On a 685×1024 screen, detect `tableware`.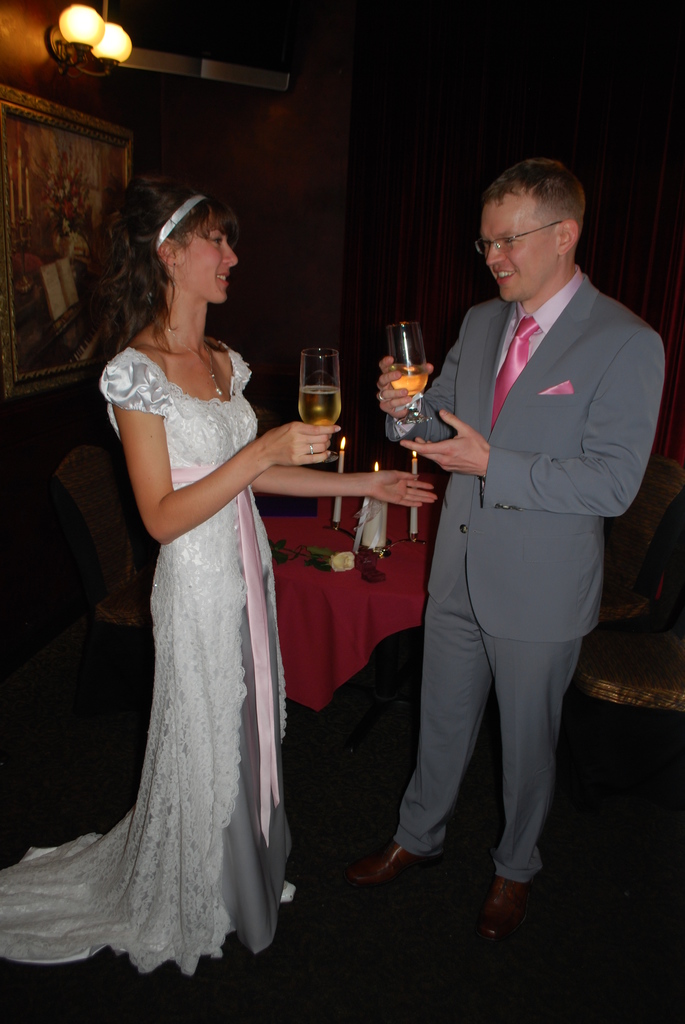
Rect(381, 312, 438, 424).
